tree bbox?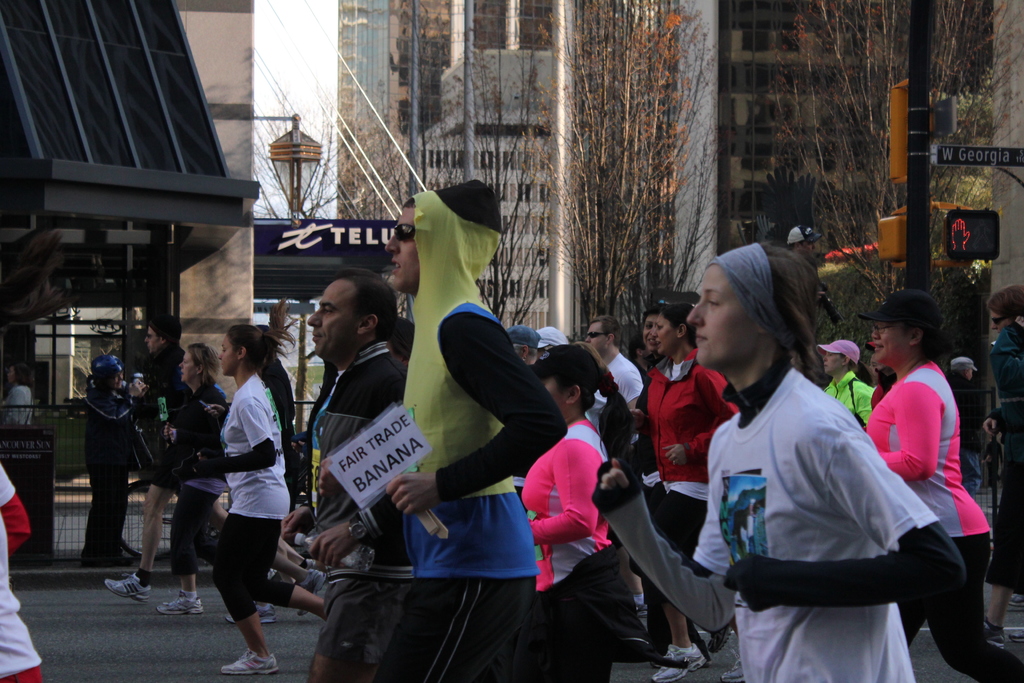
box(527, 0, 719, 369)
